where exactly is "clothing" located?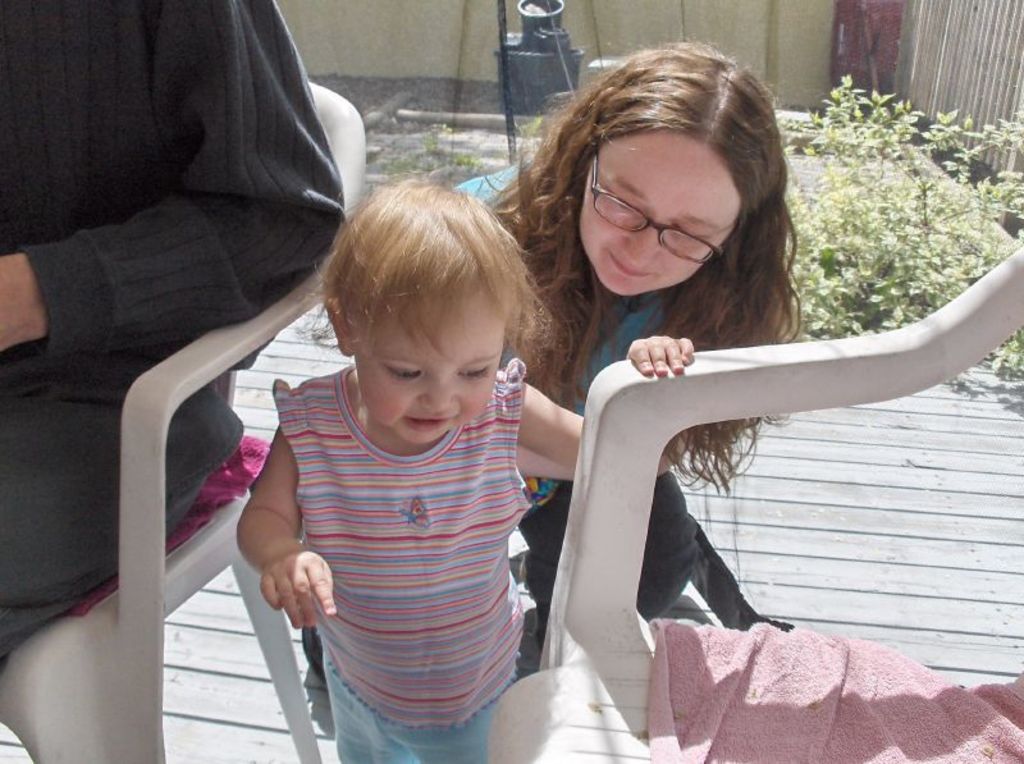
Its bounding box is 269, 354, 539, 763.
